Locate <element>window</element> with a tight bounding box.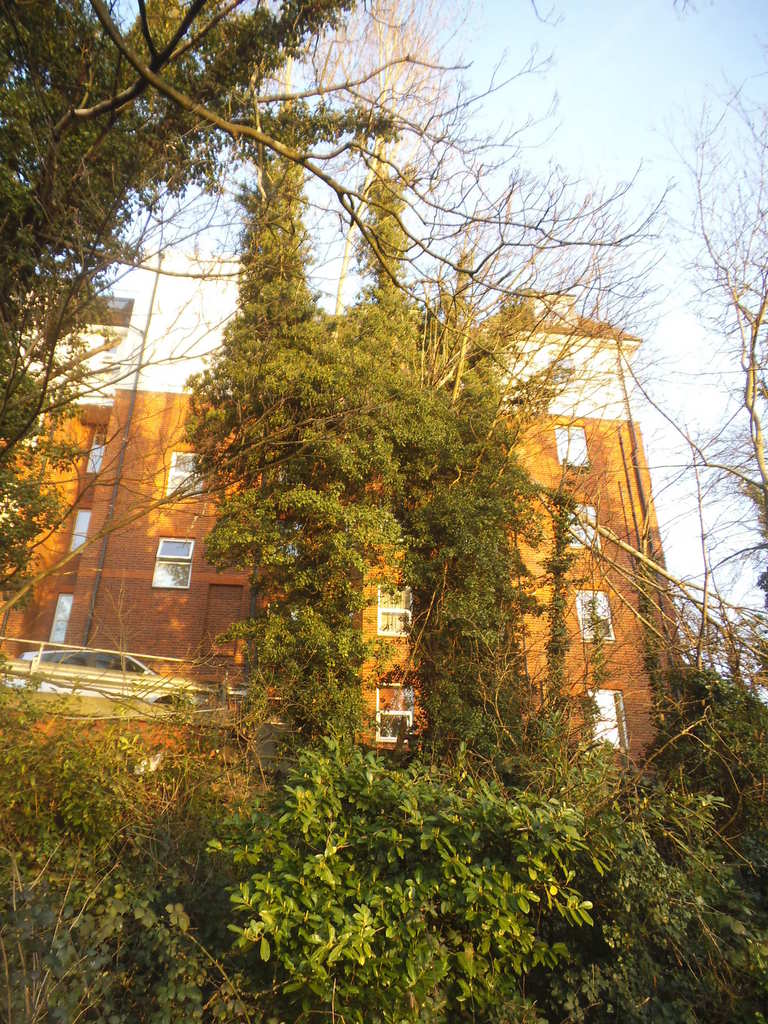
[168, 449, 207, 495].
